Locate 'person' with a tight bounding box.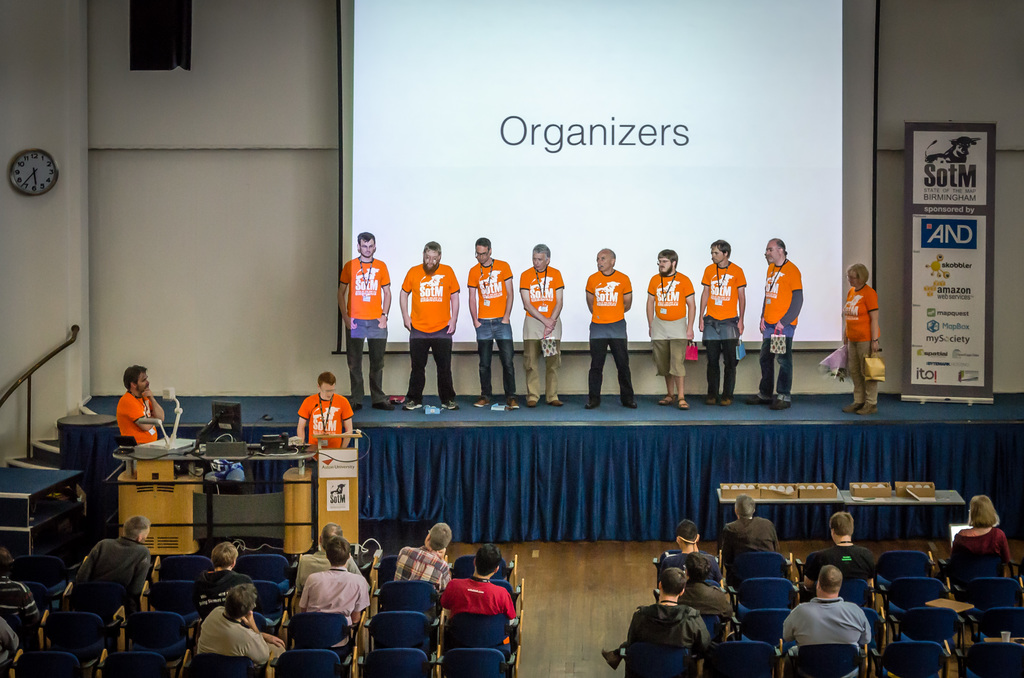
detection(190, 540, 252, 619).
